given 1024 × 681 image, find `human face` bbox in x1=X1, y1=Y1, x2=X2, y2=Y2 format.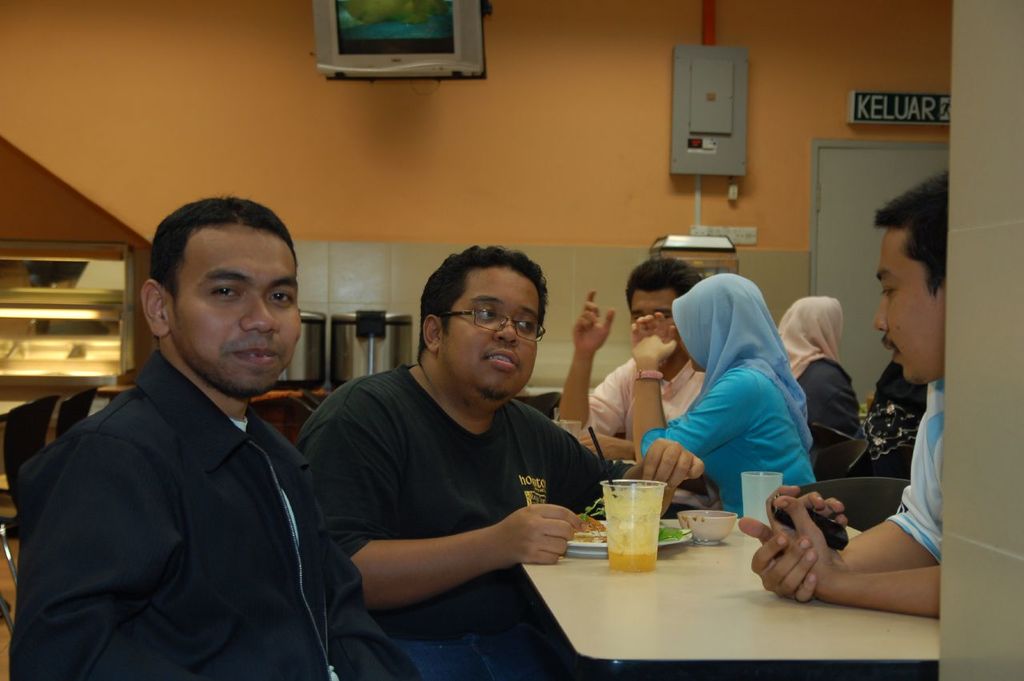
x1=629, y1=289, x2=678, y2=338.
